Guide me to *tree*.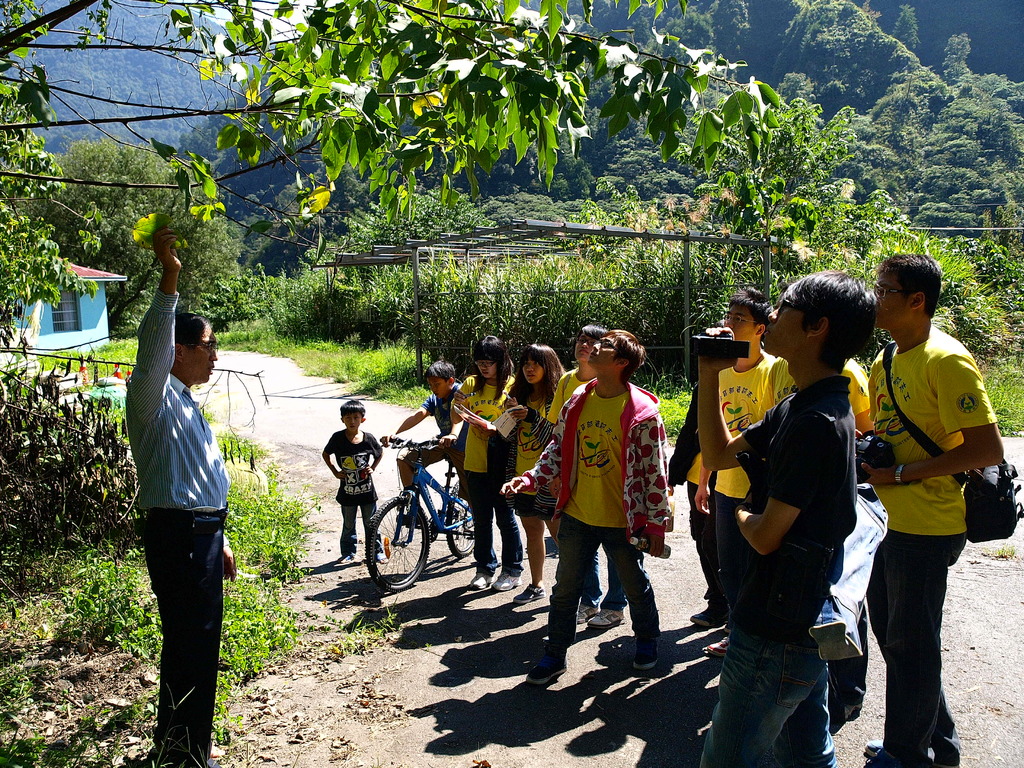
Guidance: (left=0, top=136, right=248, bottom=323).
